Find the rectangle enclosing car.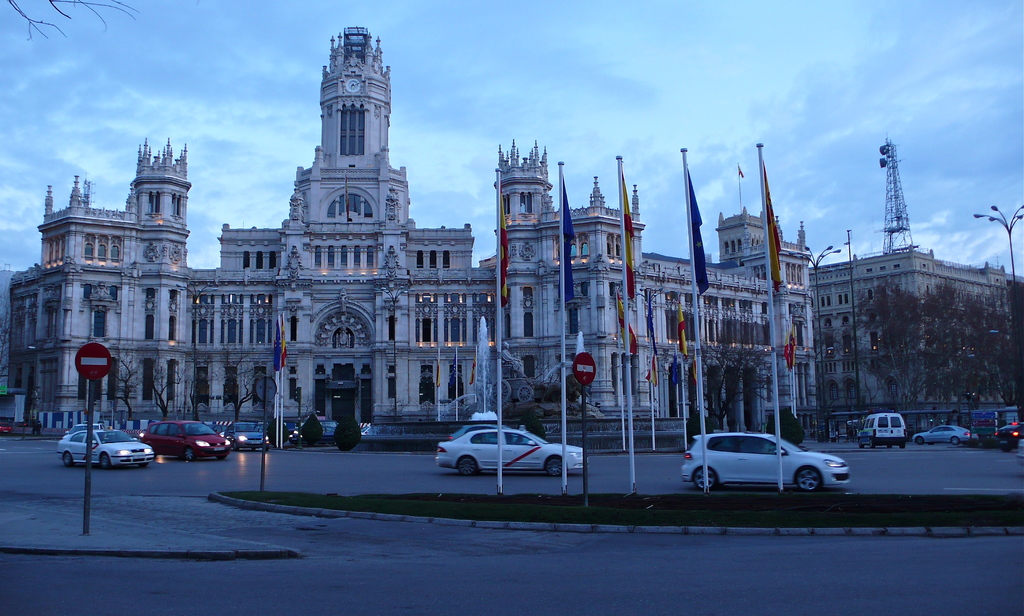
BBox(65, 423, 106, 439).
